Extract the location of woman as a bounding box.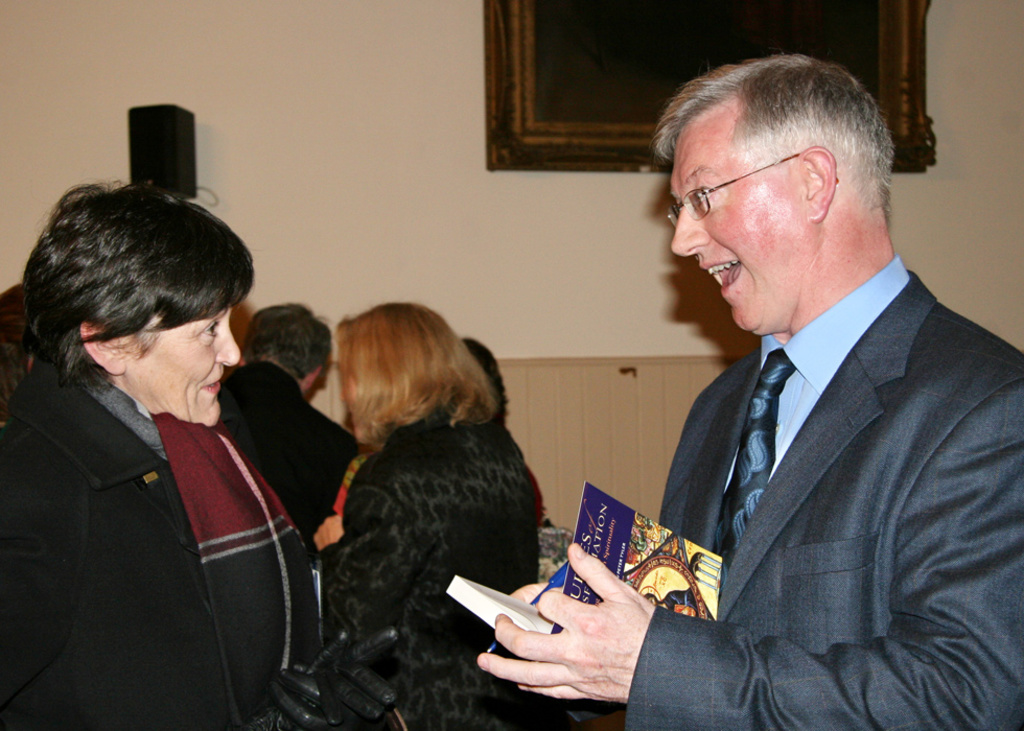
<box>450,337,552,533</box>.
